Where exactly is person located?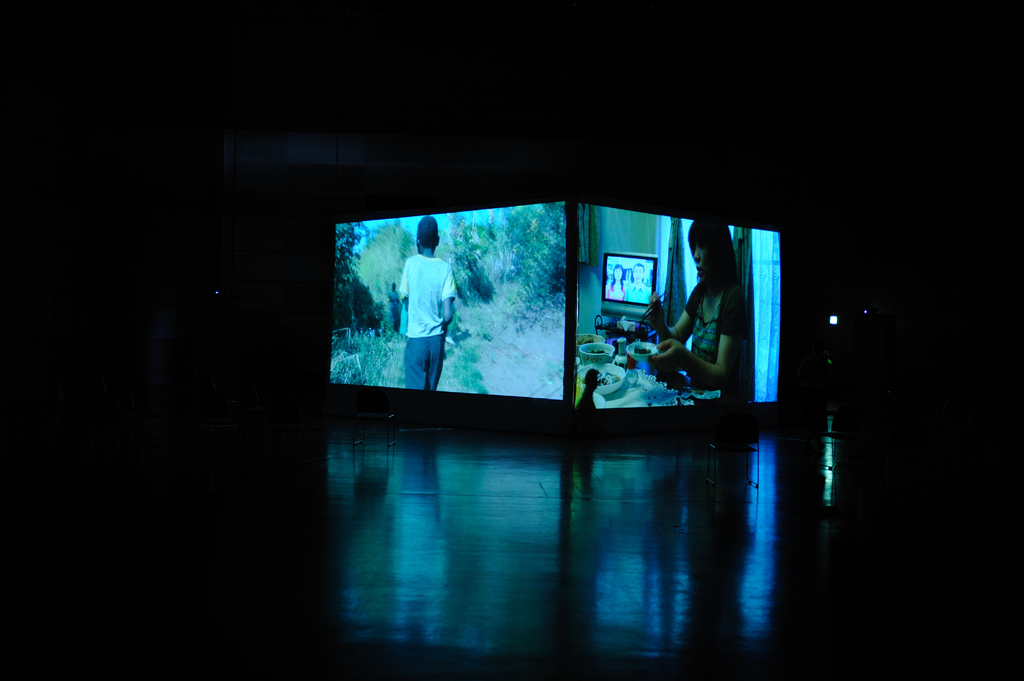
Its bounding box is rect(388, 282, 399, 328).
